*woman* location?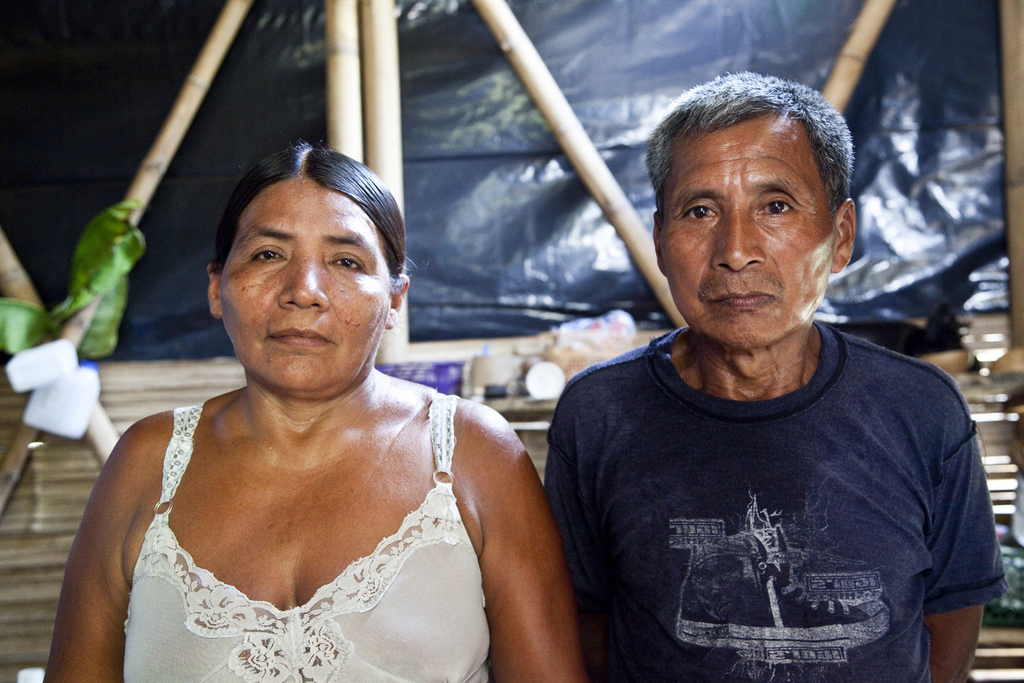
bbox=[51, 140, 569, 682]
